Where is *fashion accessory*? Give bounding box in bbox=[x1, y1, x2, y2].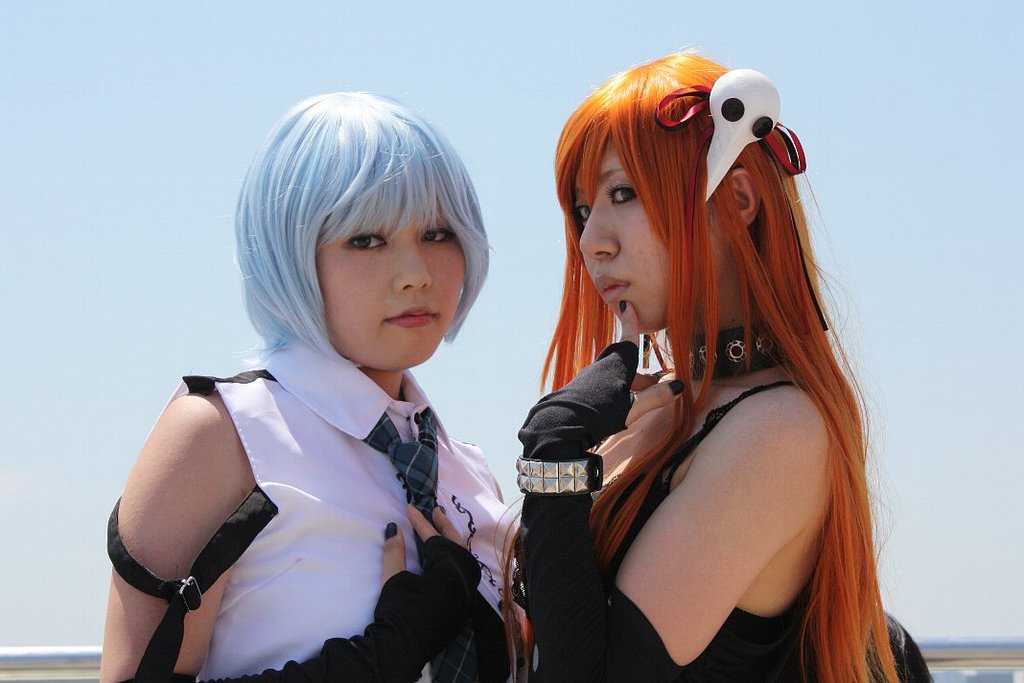
bbox=[369, 407, 492, 682].
